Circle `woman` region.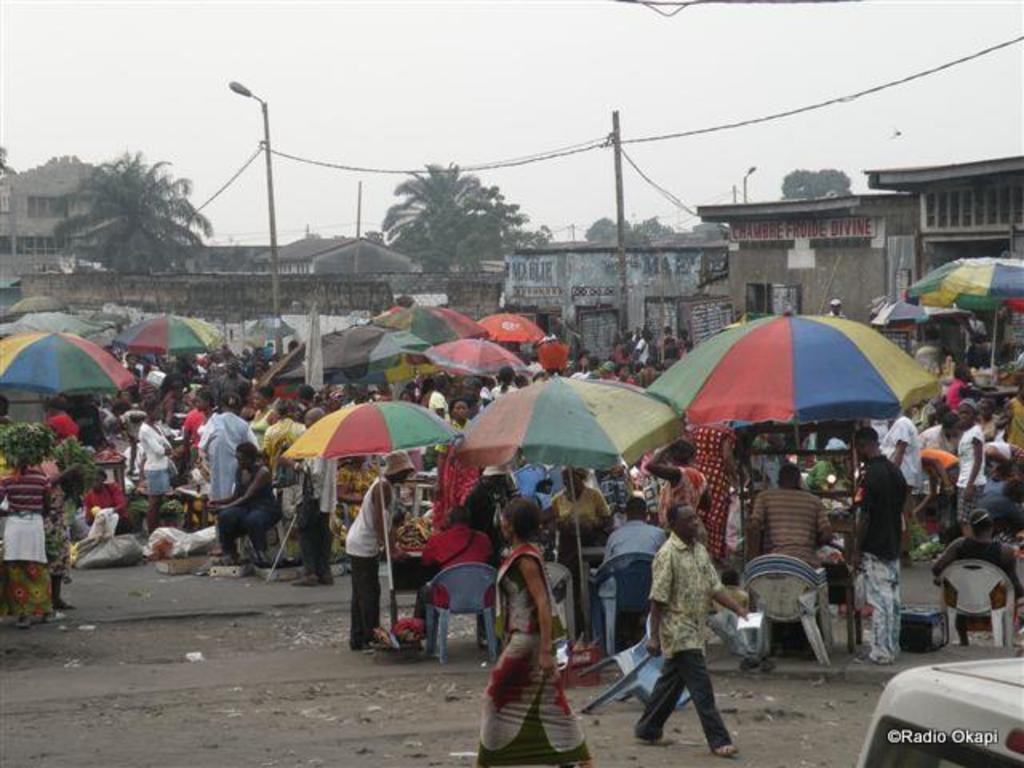
Region: <box>483,506,581,763</box>.
